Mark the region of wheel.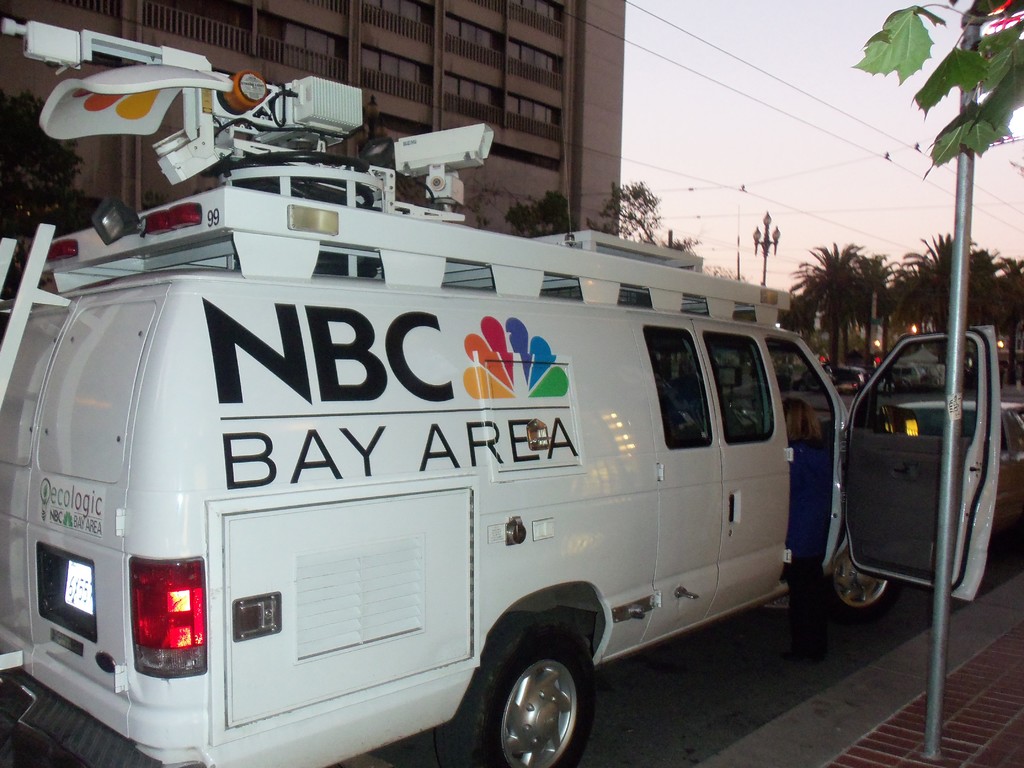
Region: <region>469, 630, 593, 767</region>.
